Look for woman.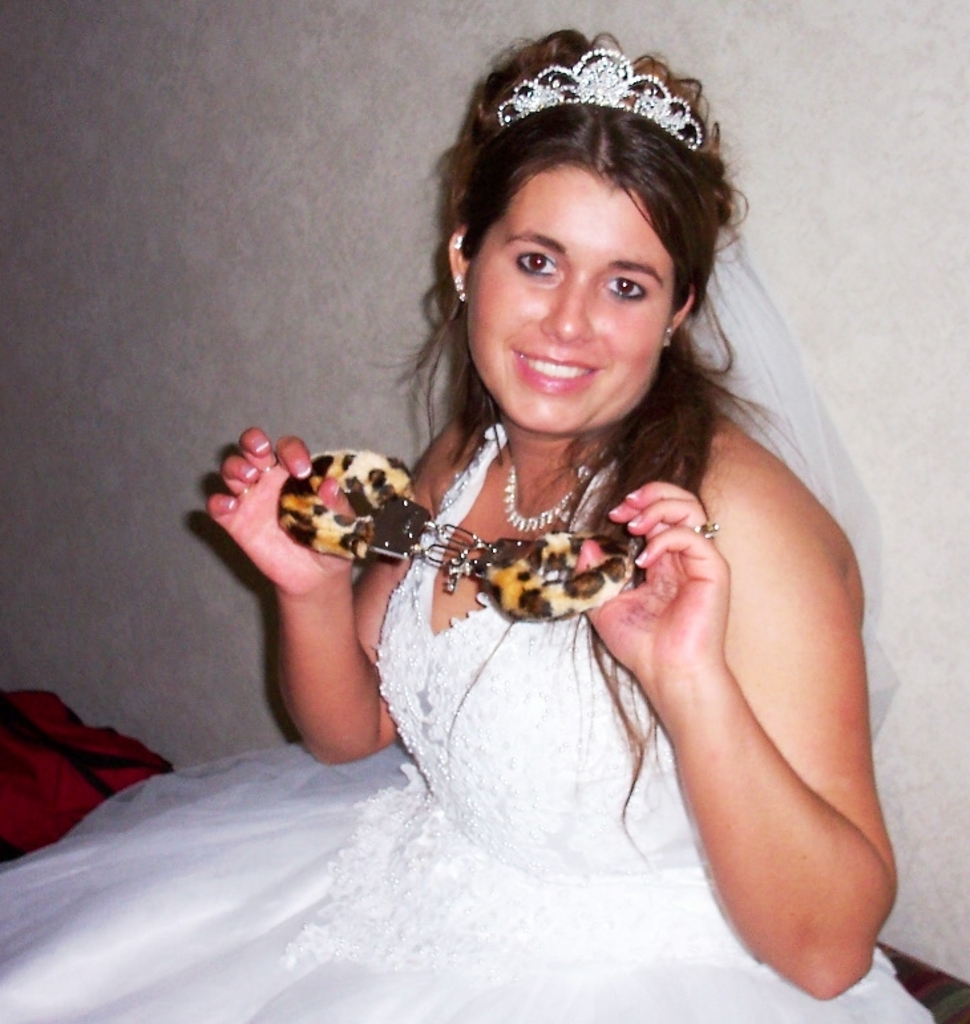
Found: bbox=[149, 78, 897, 1013].
